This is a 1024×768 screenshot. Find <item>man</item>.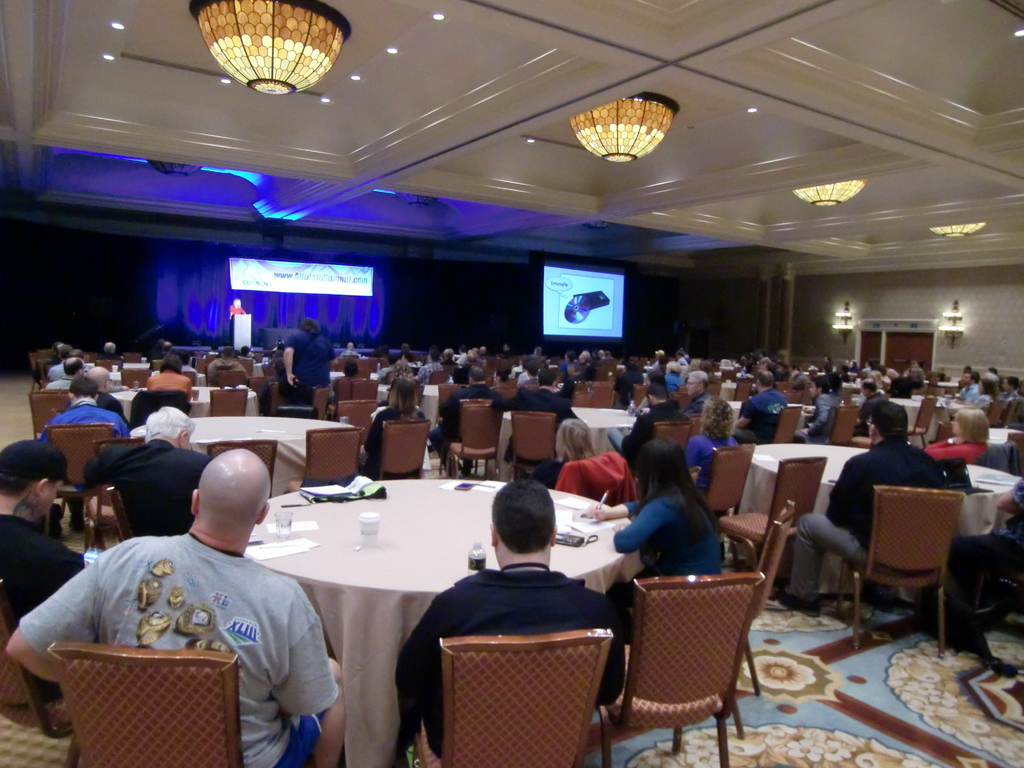
Bounding box: [399, 481, 628, 762].
